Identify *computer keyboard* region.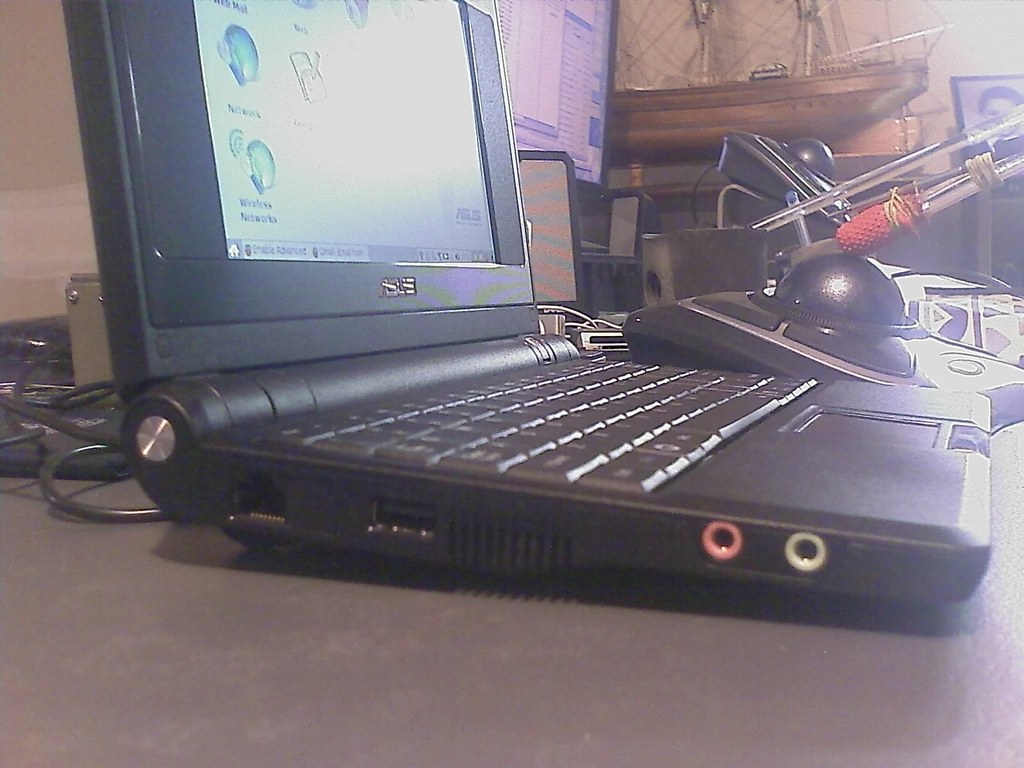
Region: <box>266,357,820,495</box>.
